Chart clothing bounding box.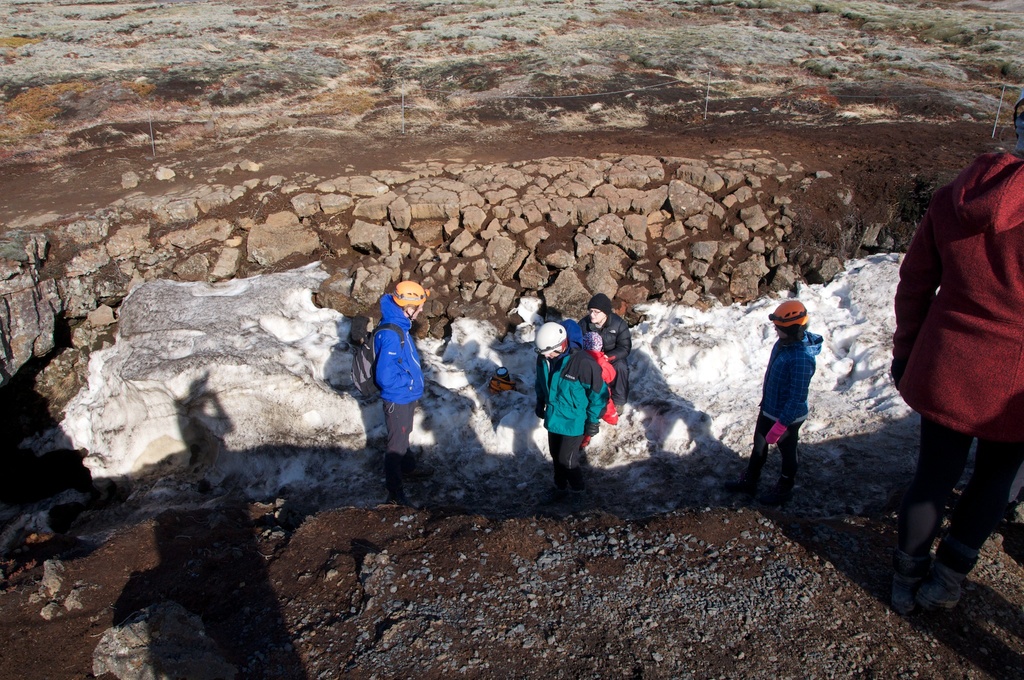
Charted: region(346, 284, 433, 471).
